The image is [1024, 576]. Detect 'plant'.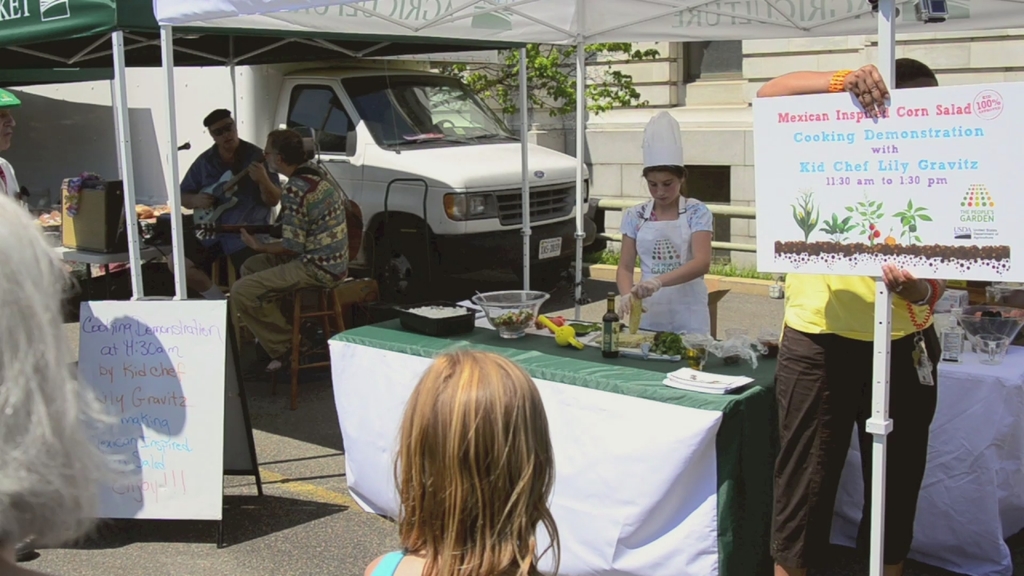
Detection: 818:209:858:243.
